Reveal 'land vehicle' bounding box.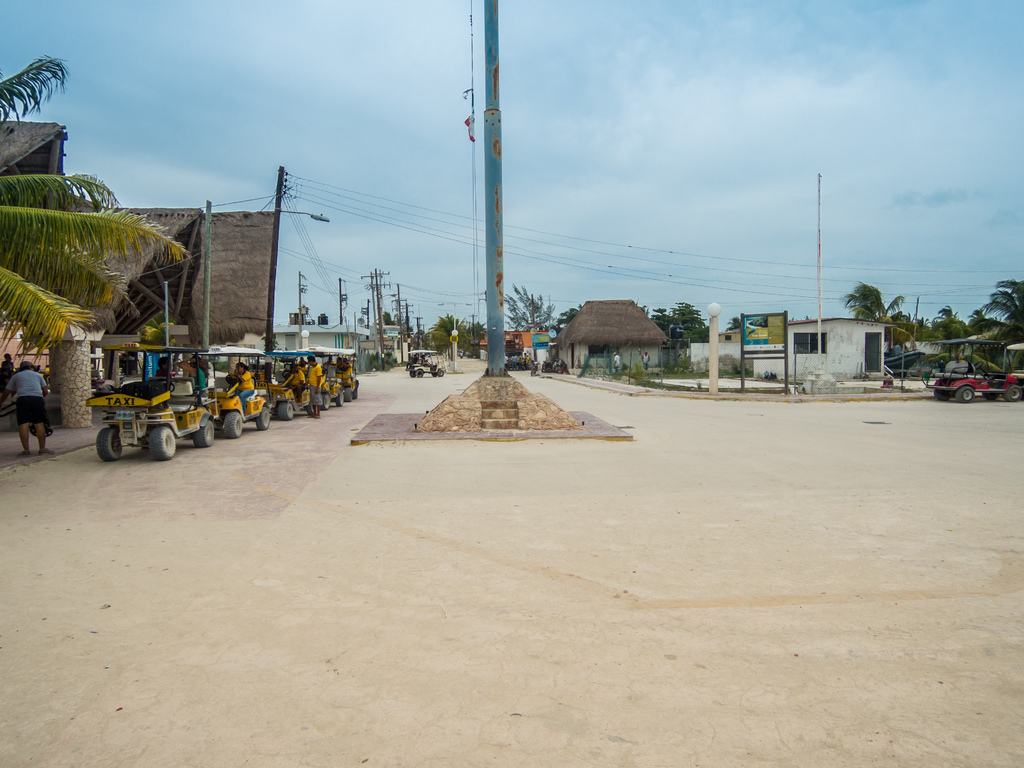
Revealed: 325,346,360,402.
